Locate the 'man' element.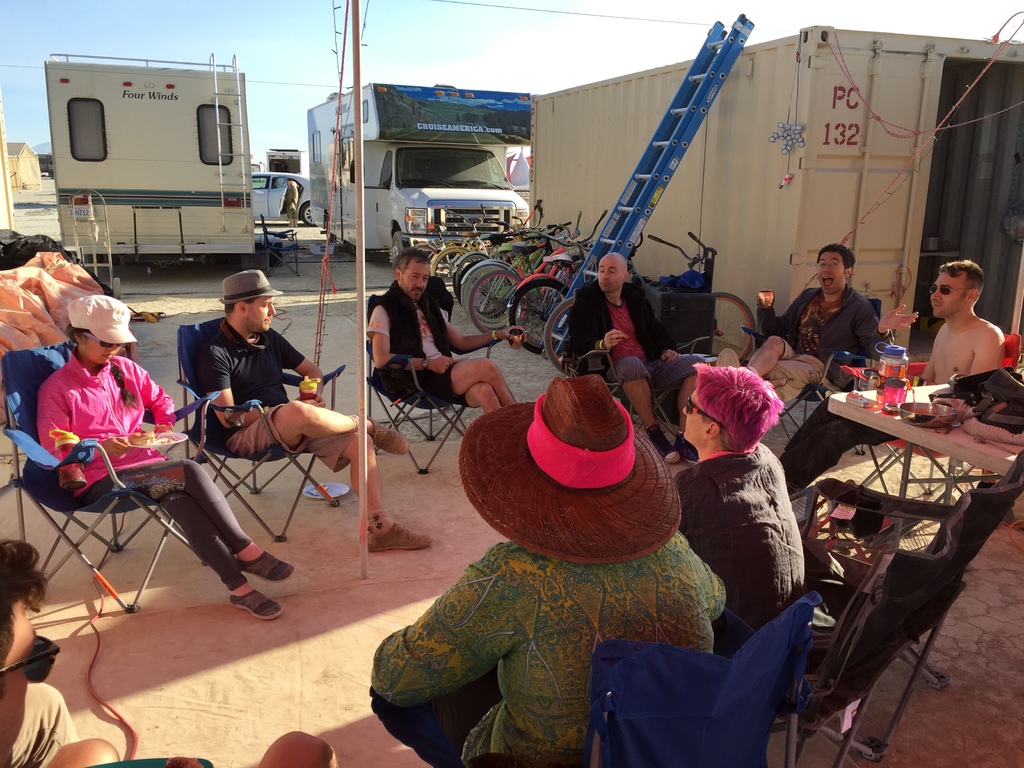
Element bbox: bbox(359, 245, 518, 421).
